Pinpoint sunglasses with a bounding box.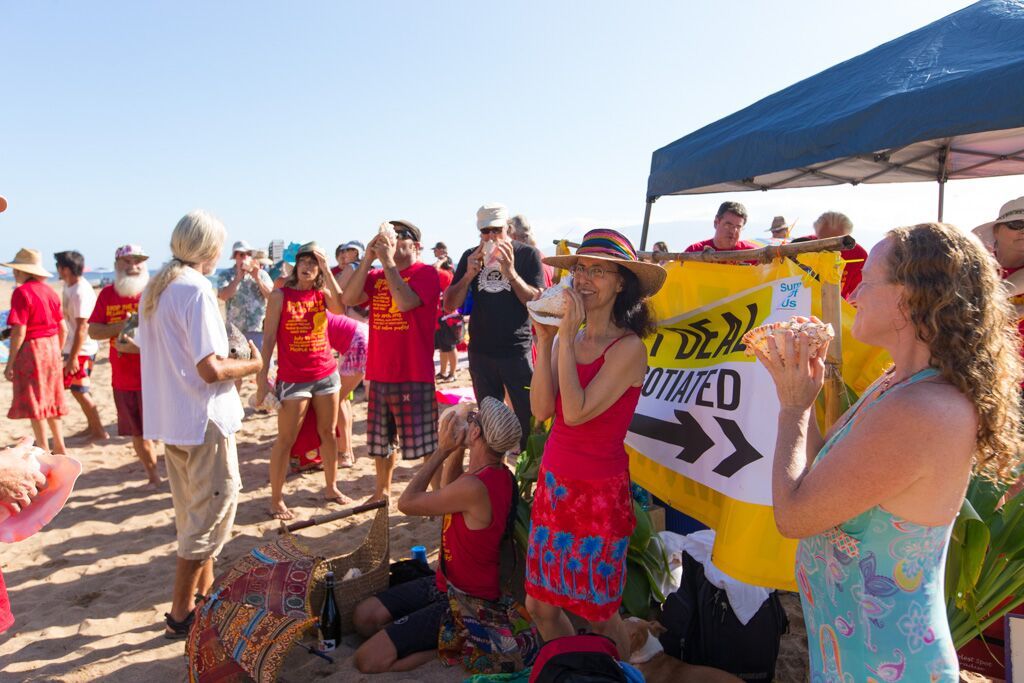
BBox(1001, 219, 1023, 231).
